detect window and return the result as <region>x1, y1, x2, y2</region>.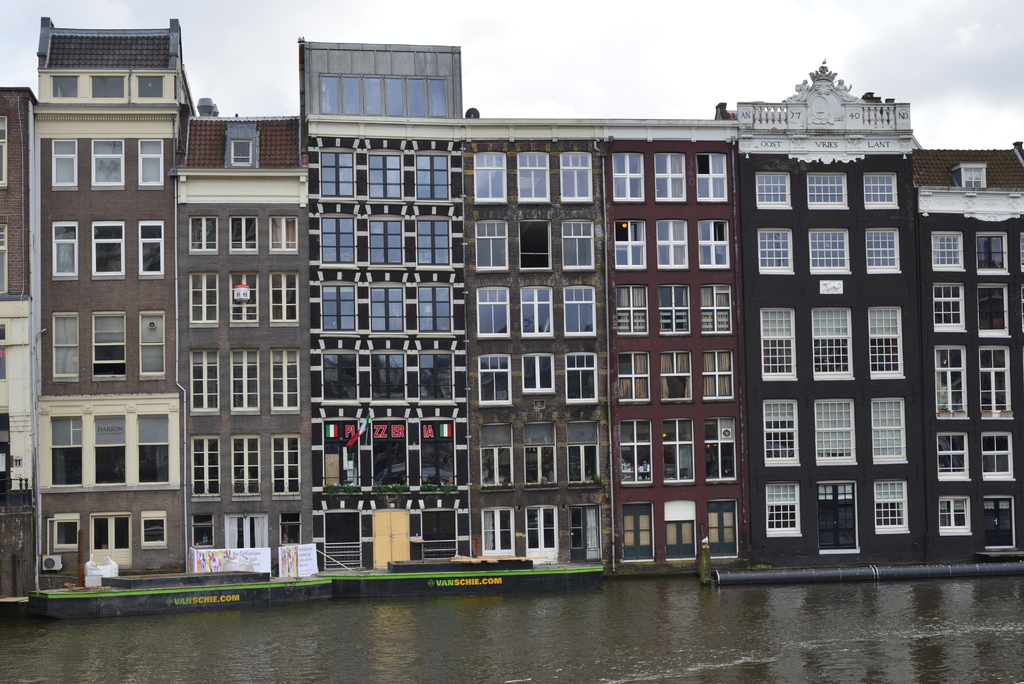
<region>662, 419, 698, 481</region>.
